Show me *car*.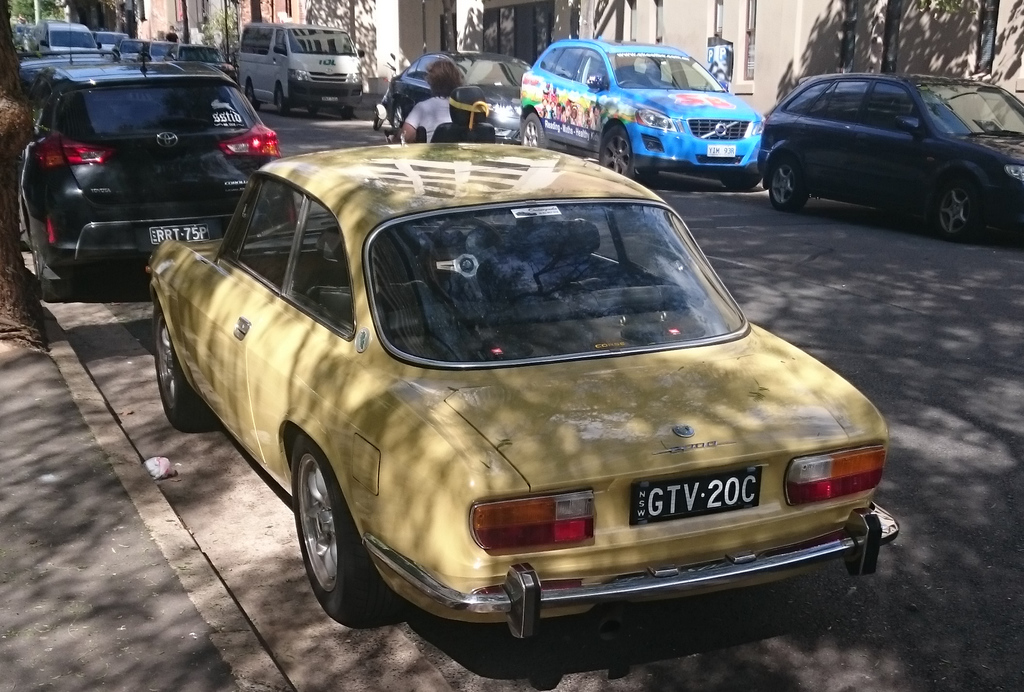
*car* is here: 23:56:280:302.
